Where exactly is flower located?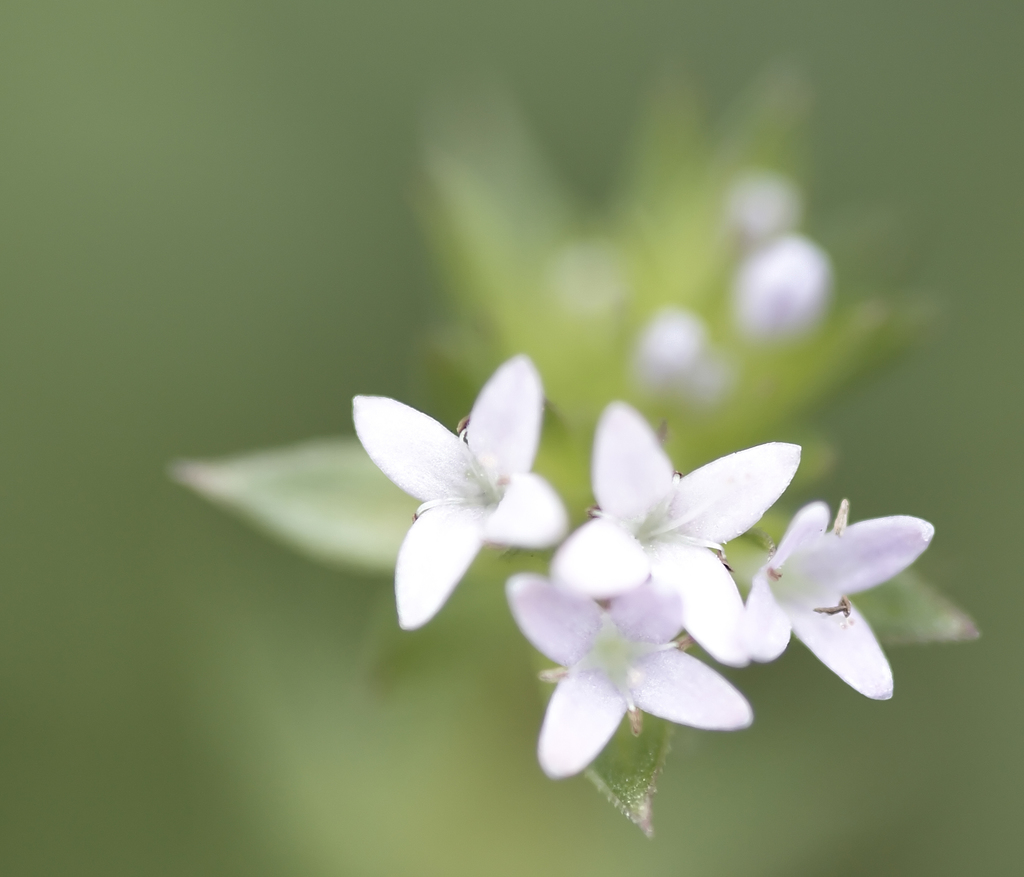
Its bounding box is detection(344, 356, 581, 632).
